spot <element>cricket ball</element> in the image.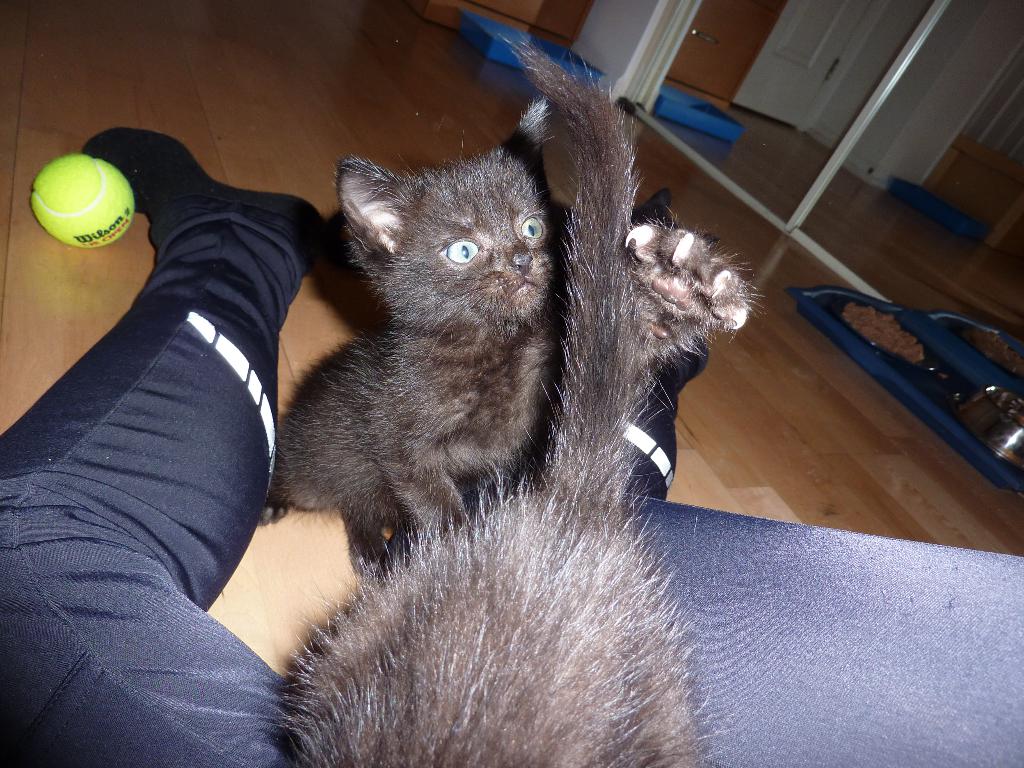
<element>cricket ball</element> found at 29:150:138:251.
